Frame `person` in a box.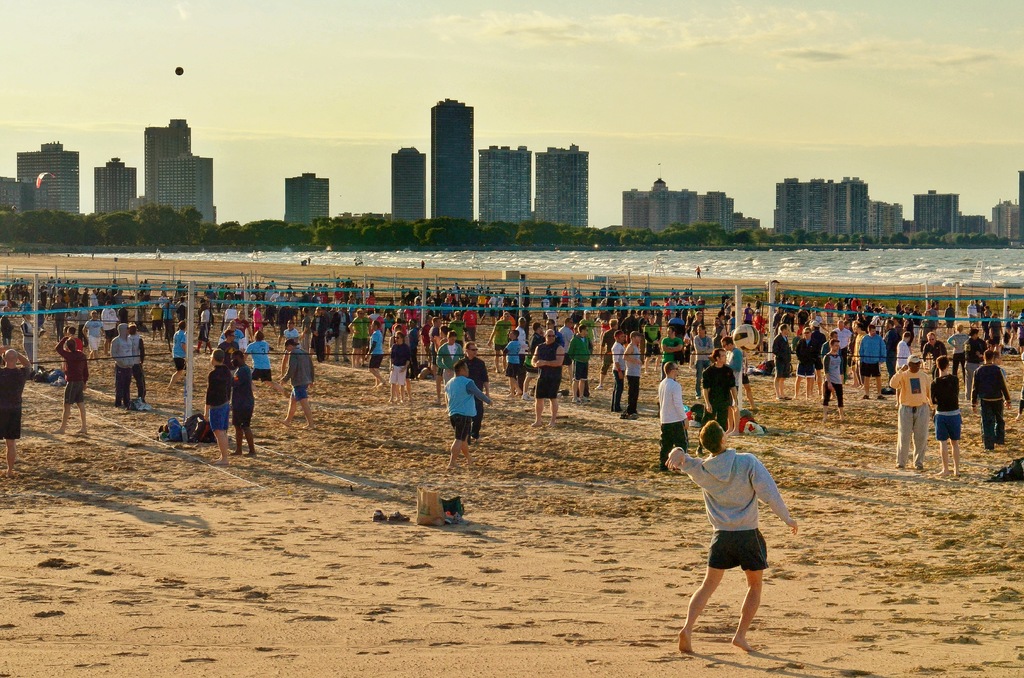
{"left": 228, "top": 311, "right": 255, "bottom": 343}.
